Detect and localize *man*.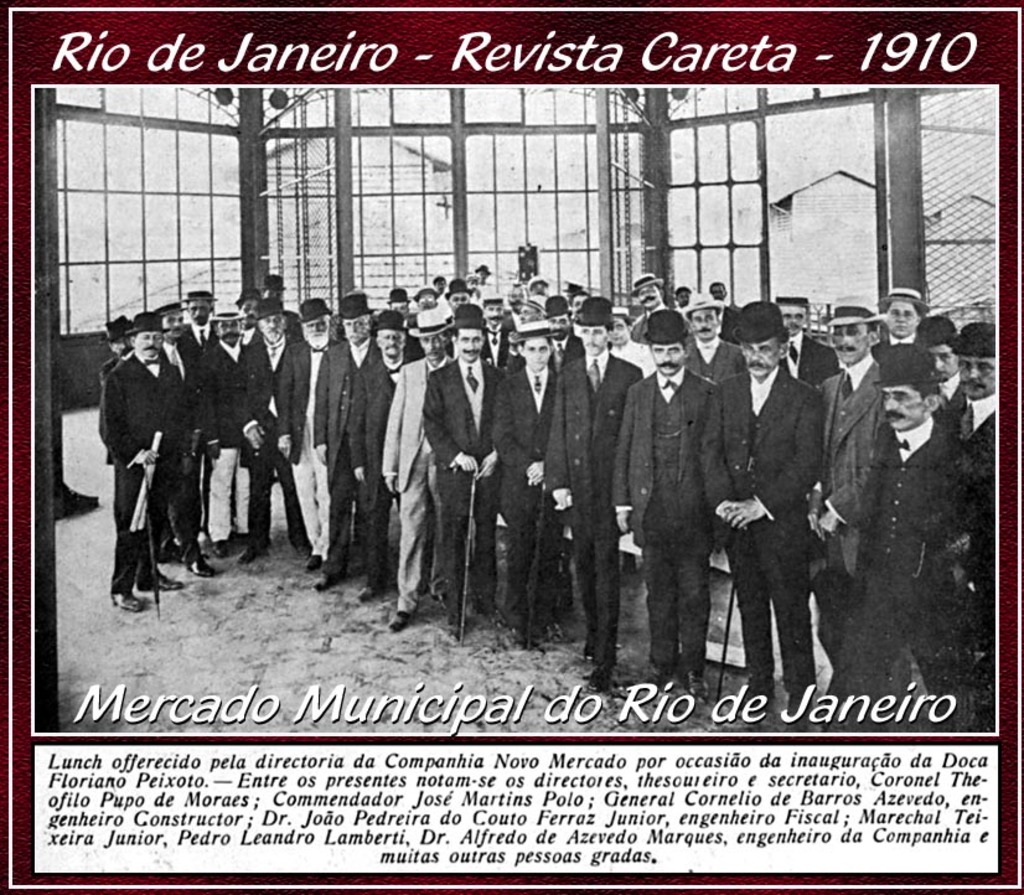
Localized at (left=514, top=289, right=539, bottom=327).
